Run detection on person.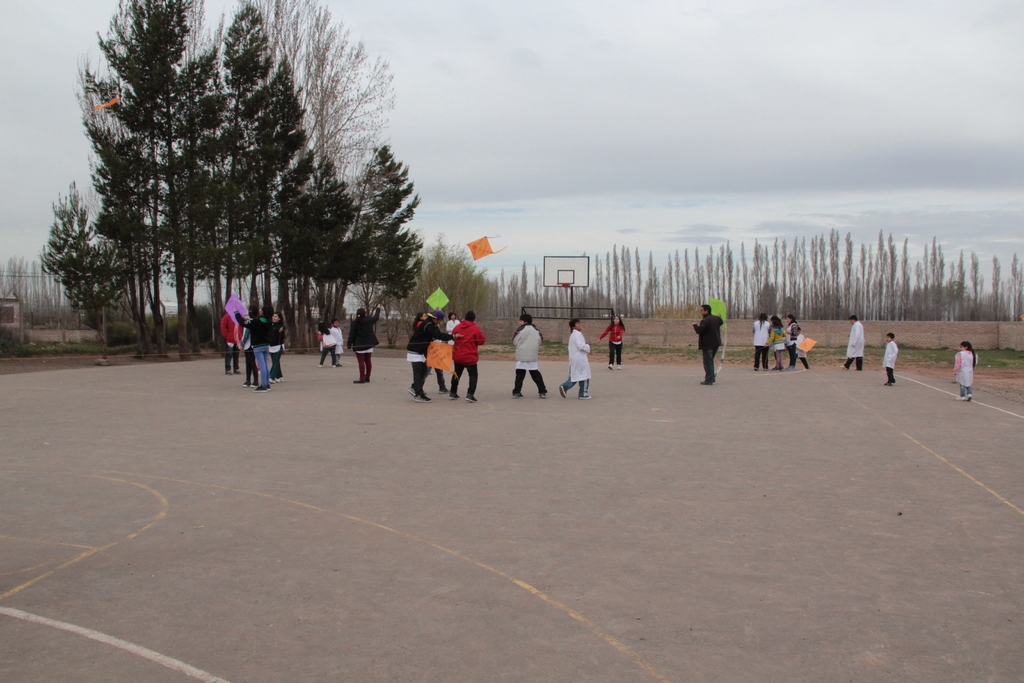
Result: 407 309 465 400.
